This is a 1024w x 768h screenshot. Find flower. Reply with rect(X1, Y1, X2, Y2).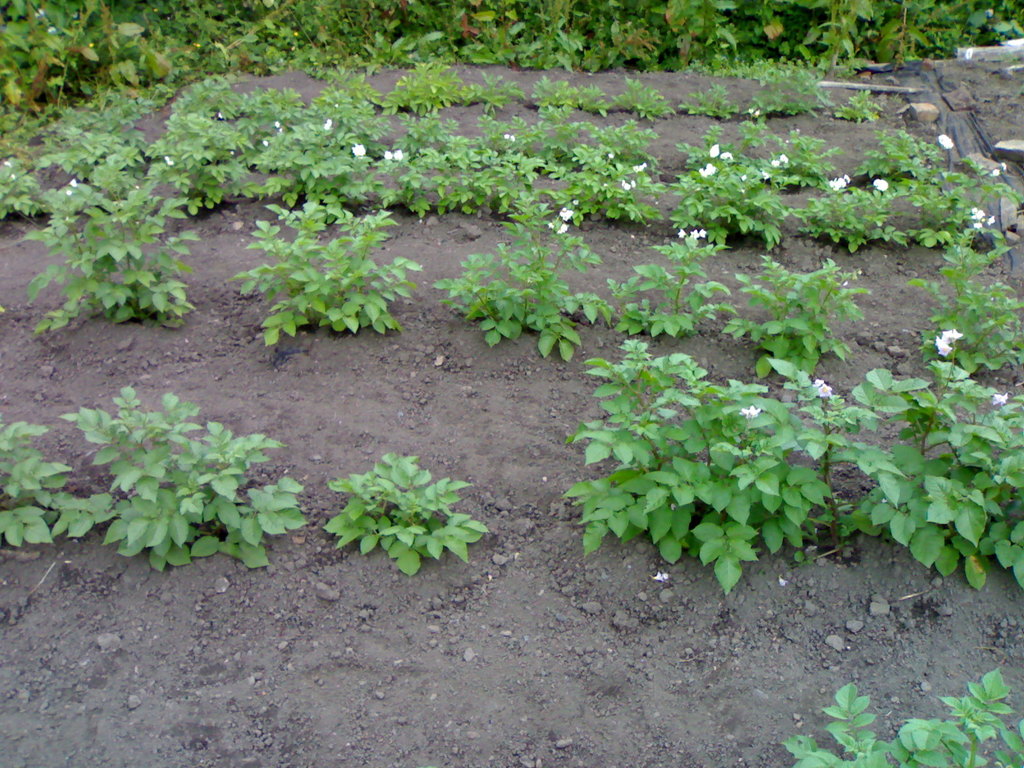
rect(9, 173, 15, 184).
